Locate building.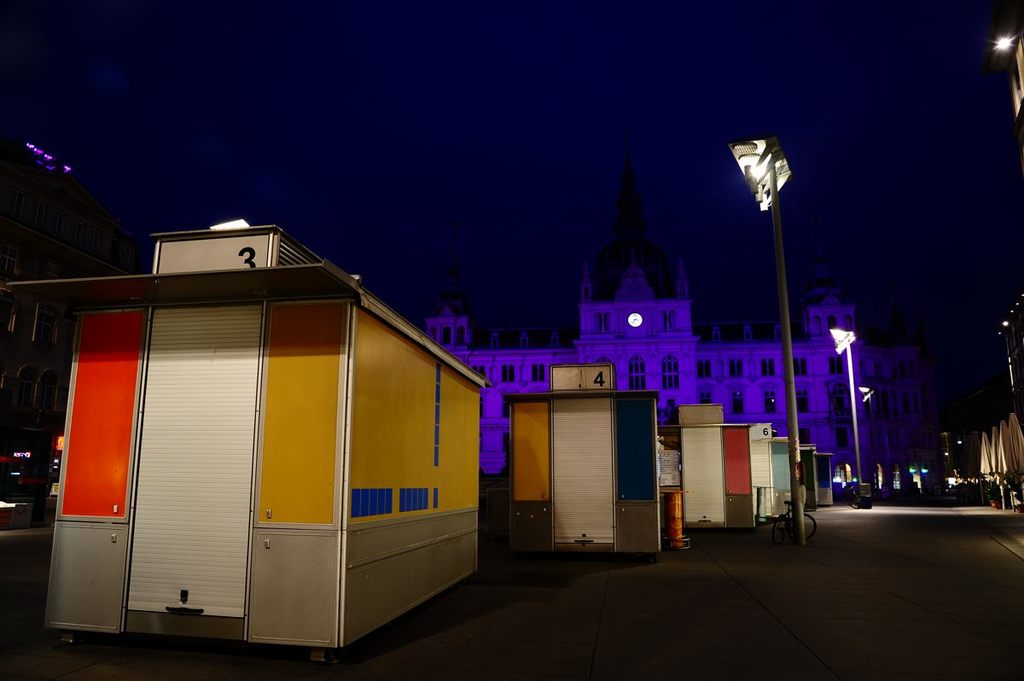
Bounding box: {"x1": 425, "y1": 242, "x2": 866, "y2": 485}.
